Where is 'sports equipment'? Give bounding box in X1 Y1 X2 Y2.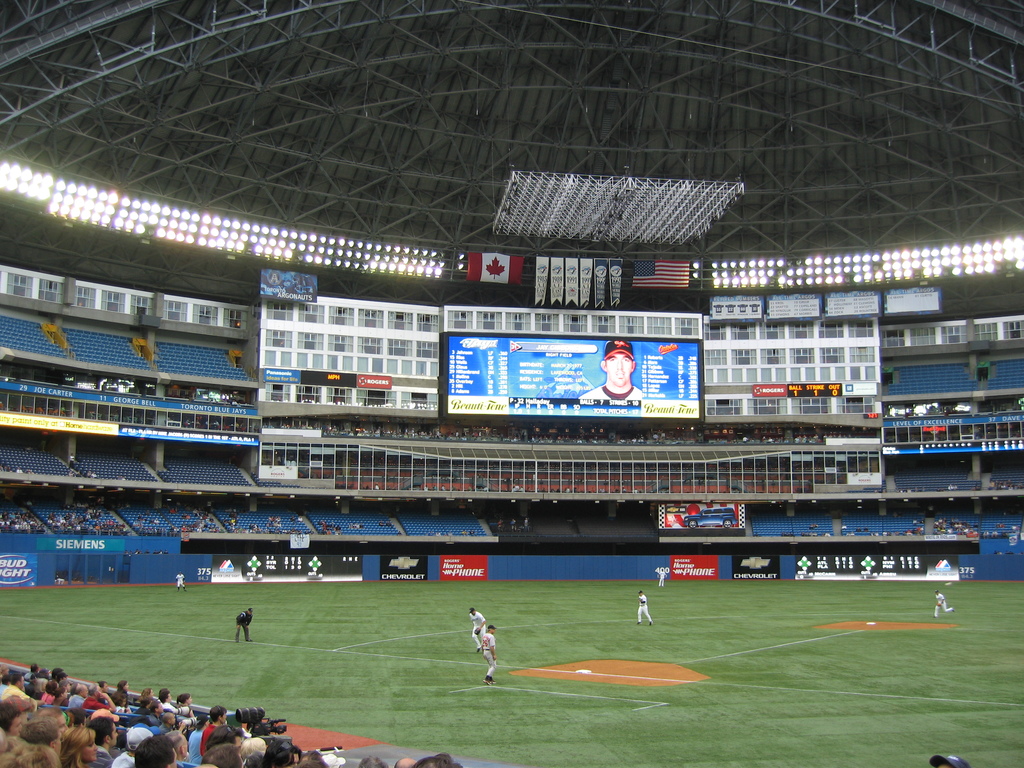
483 676 495 685.
